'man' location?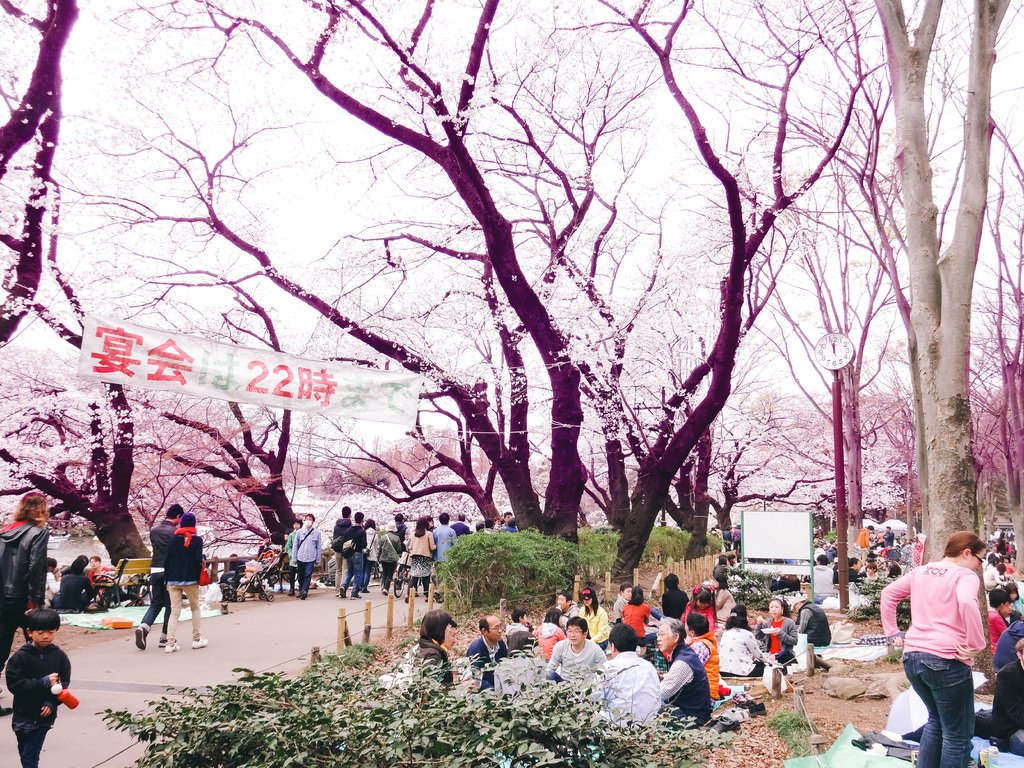
(left=684, top=614, right=719, bottom=703)
